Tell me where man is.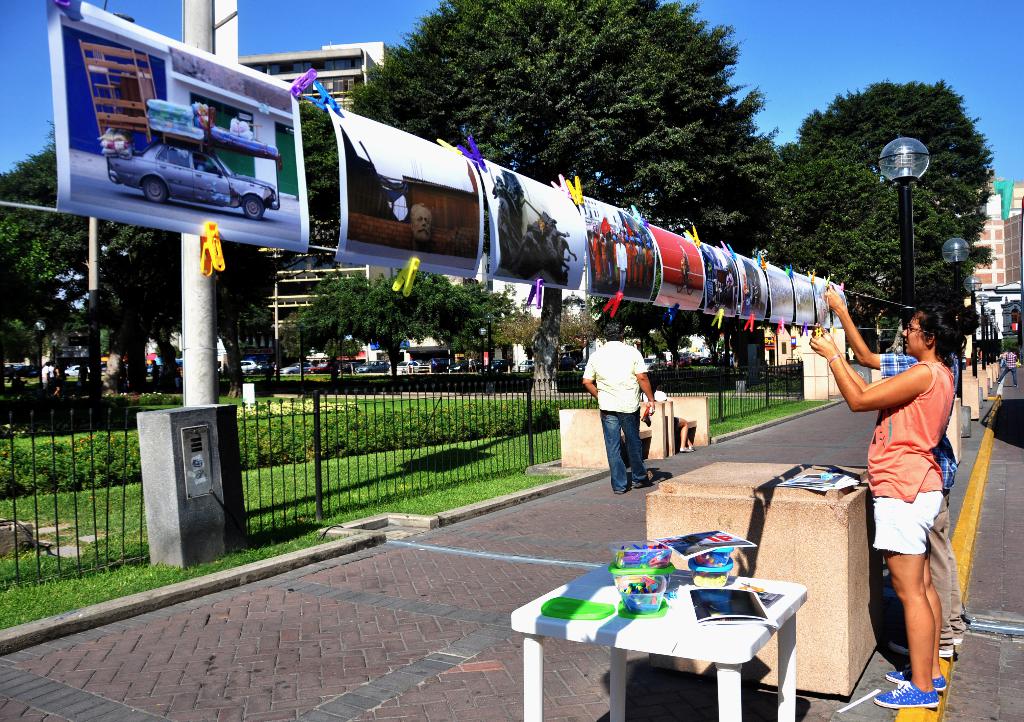
man is at [x1=44, y1=363, x2=61, y2=416].
